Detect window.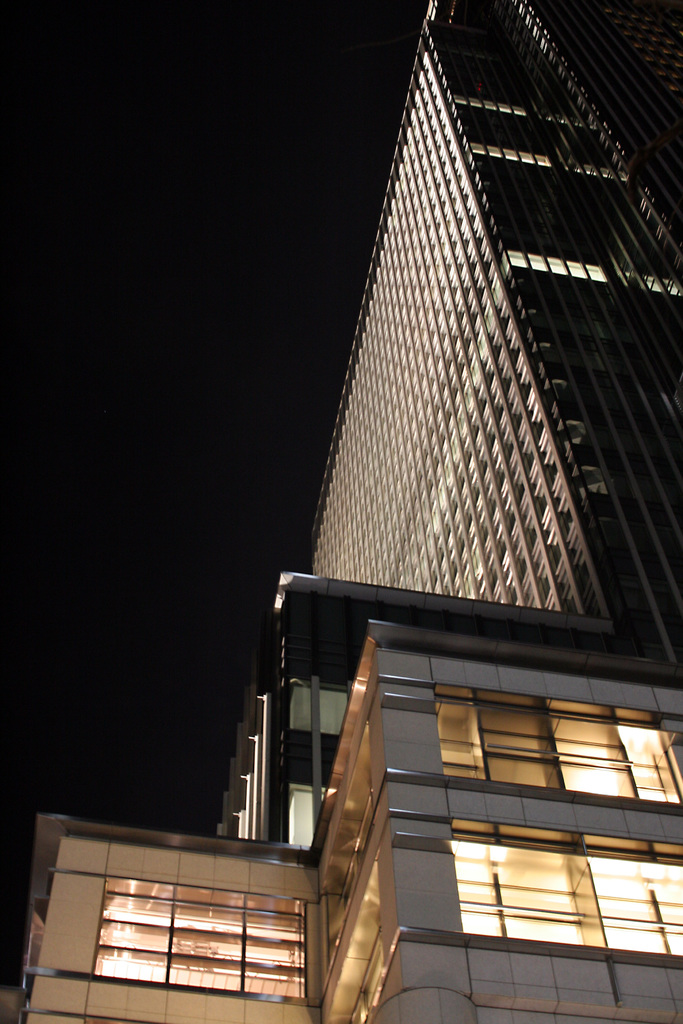
Detected at x1=488, y1=834, x2=597, y2=948.
